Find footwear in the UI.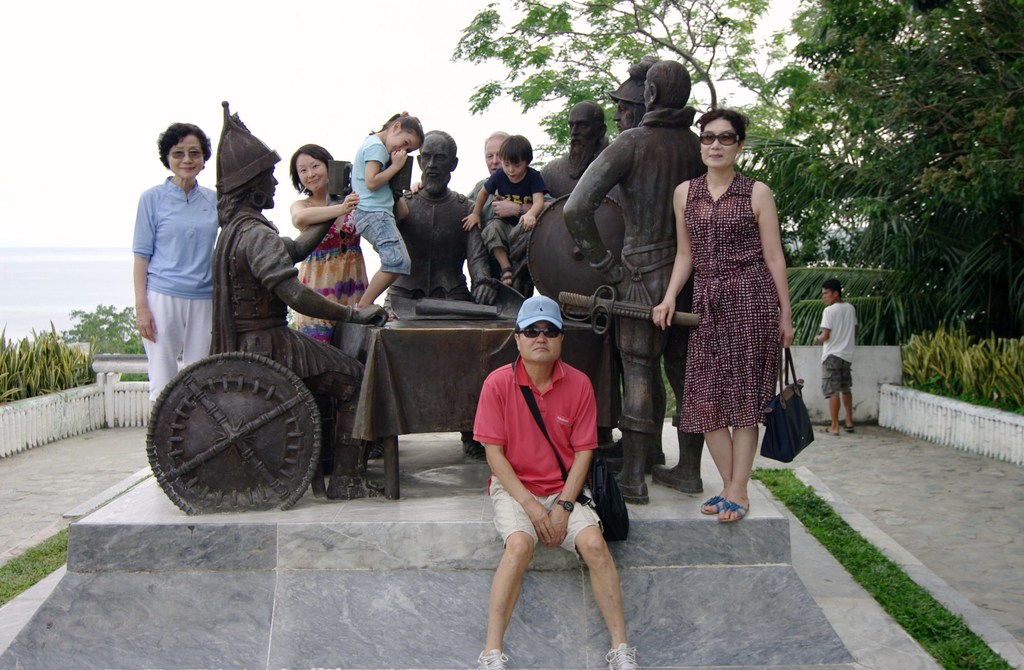
UI element at l=604, t=642, r=638, b=669.
